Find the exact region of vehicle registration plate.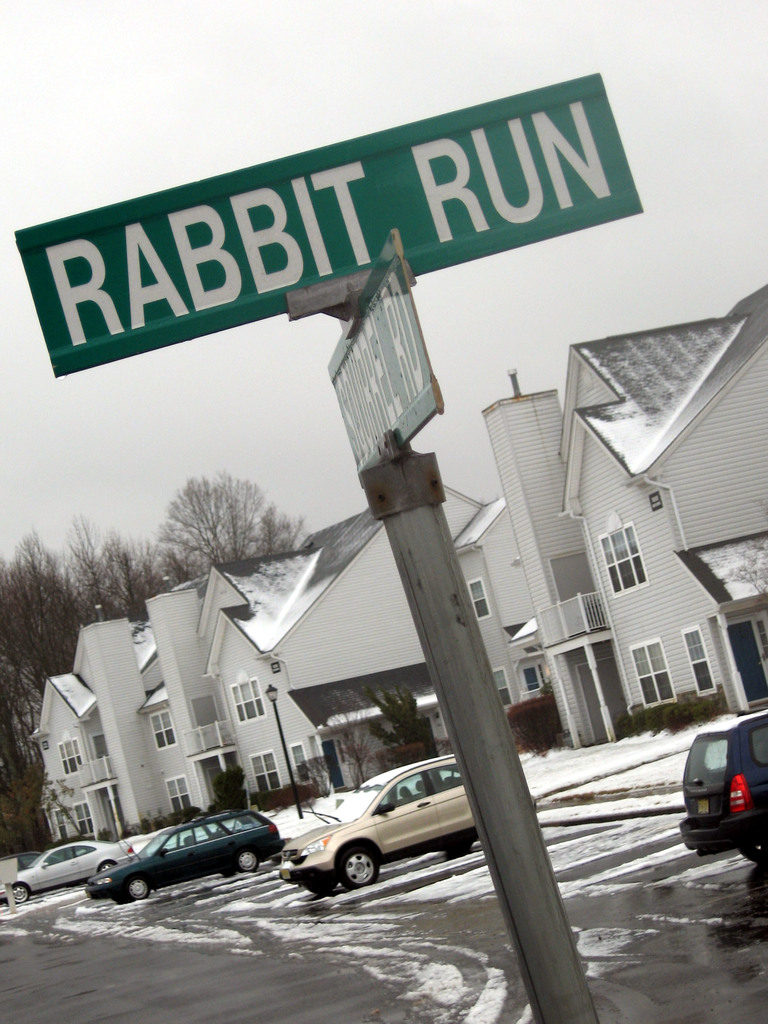
Exact region: locate(694, 799, 708, 813).
